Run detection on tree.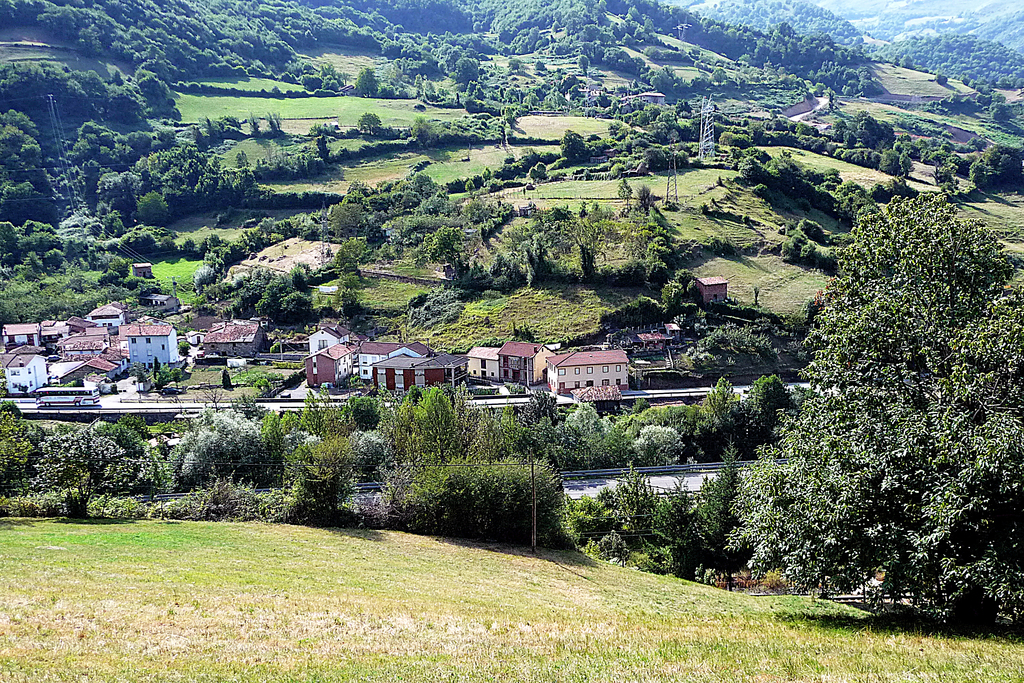
Result: (684,320,775,369).
